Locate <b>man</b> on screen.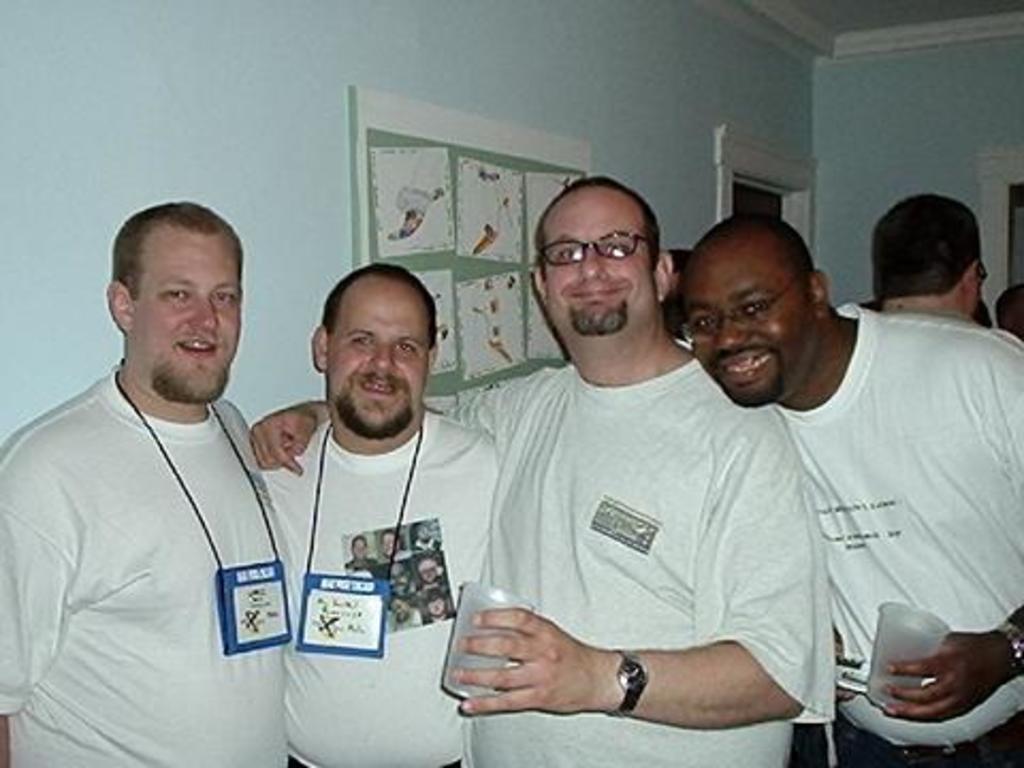
On screen at Rect(384, 561, 414, 591).
